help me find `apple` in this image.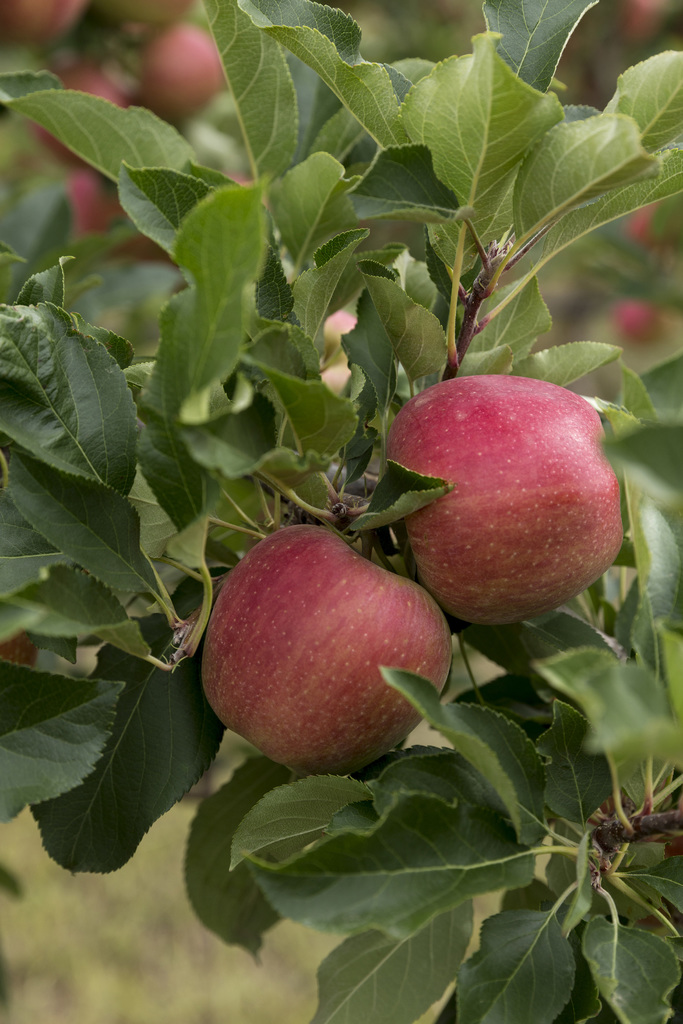
Found it: <region>381, 374, 628, 629</region>.
